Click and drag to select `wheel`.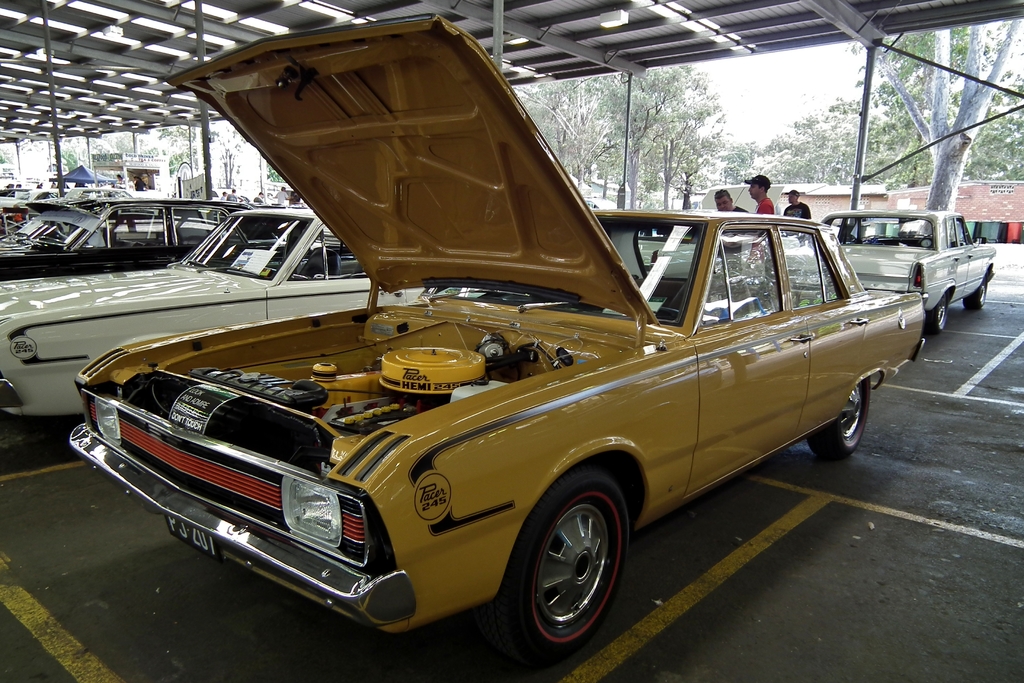
Selection: (485,471,631,670).
